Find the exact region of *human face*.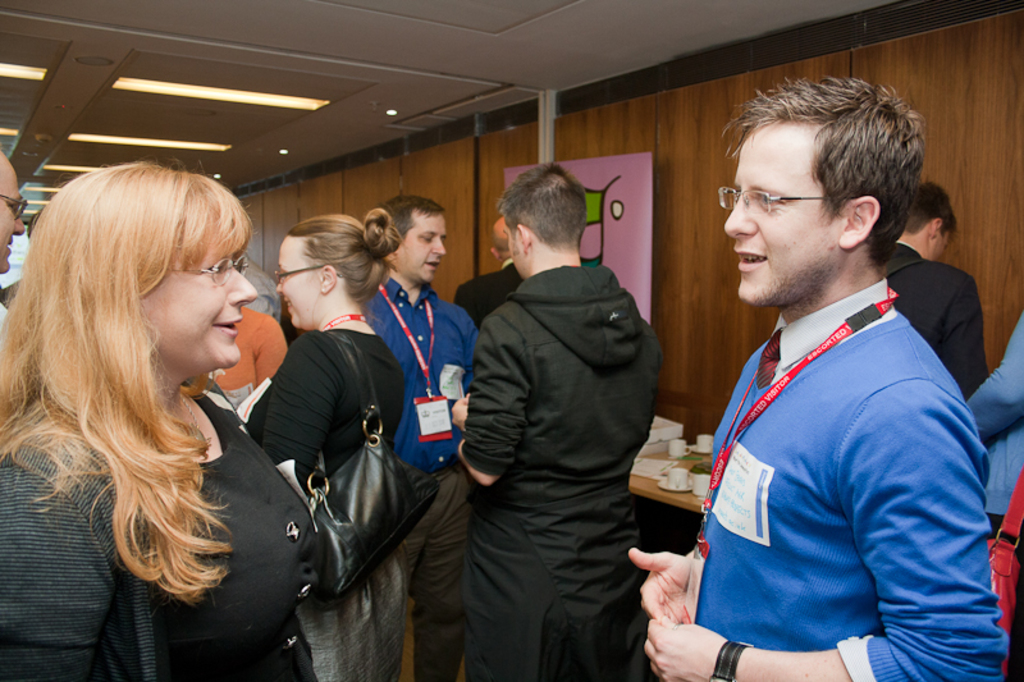
Exact region: (728, 122, 841, 303).
